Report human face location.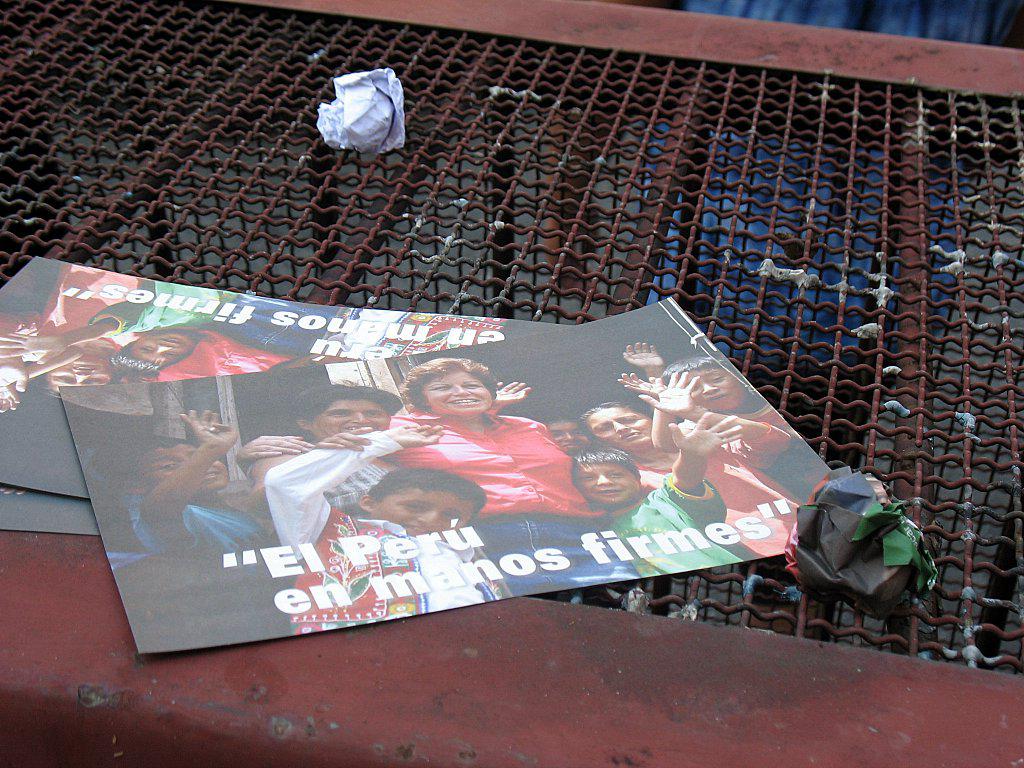
Report: [49, 352, 110, 391].
